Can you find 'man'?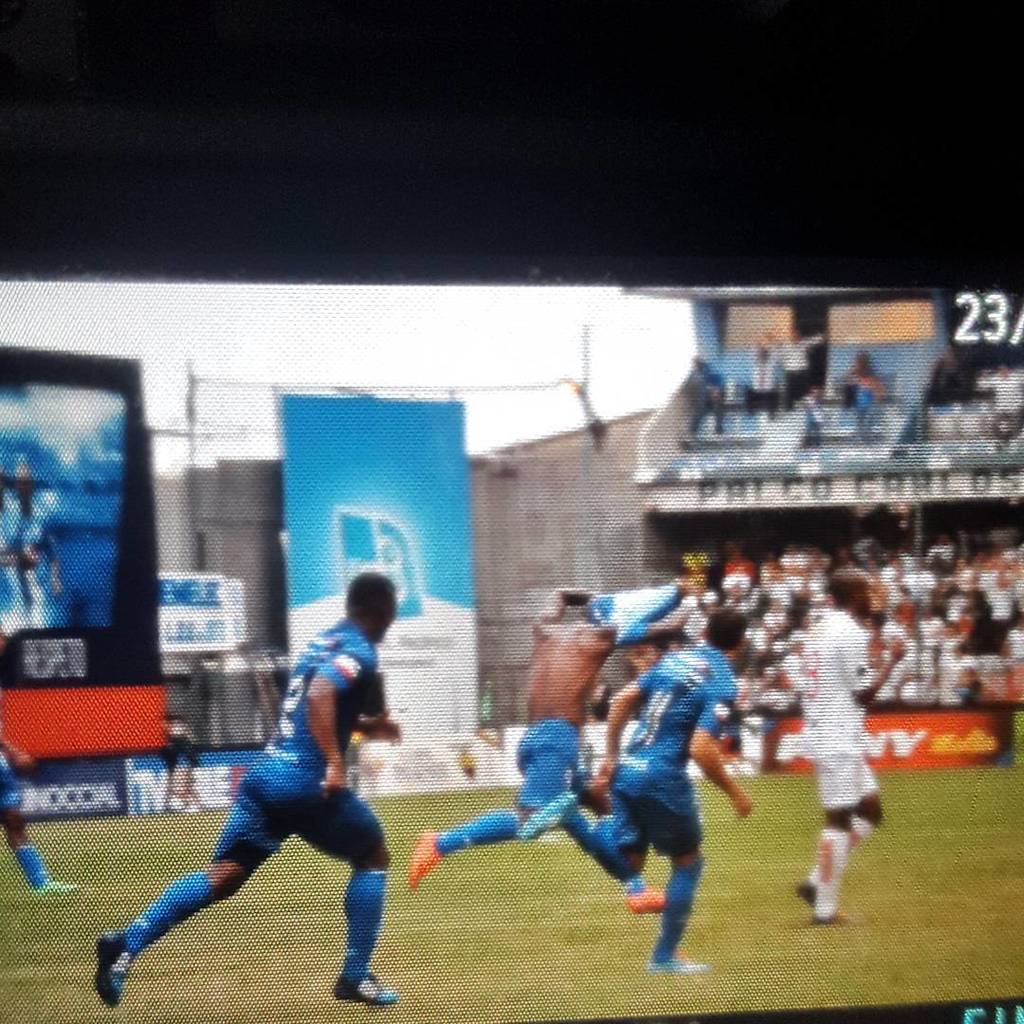
Yes, bounding box: select_region(403, 576, 707, 915).
